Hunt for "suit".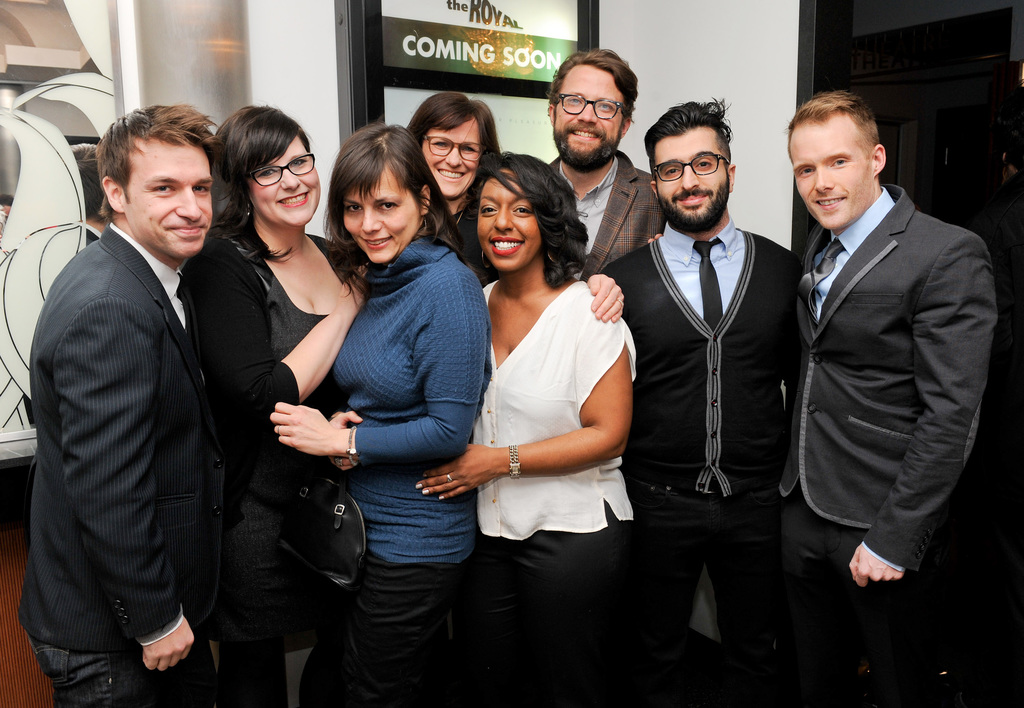
Hunted down at detection(19, 129, 248, 689).
